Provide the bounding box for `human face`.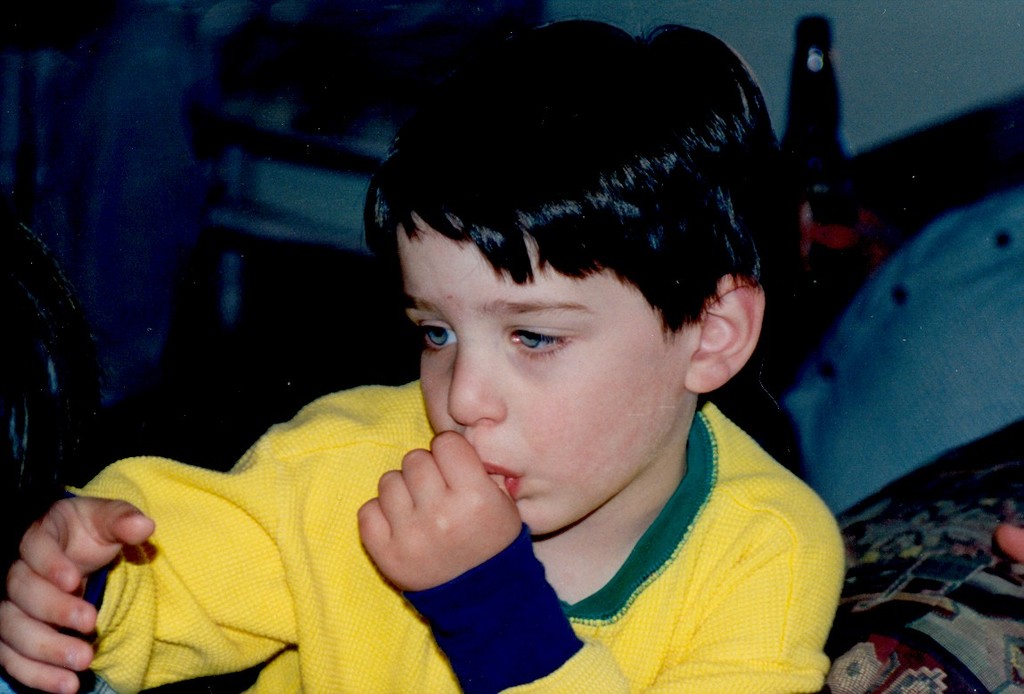
[397,208,704,528].
